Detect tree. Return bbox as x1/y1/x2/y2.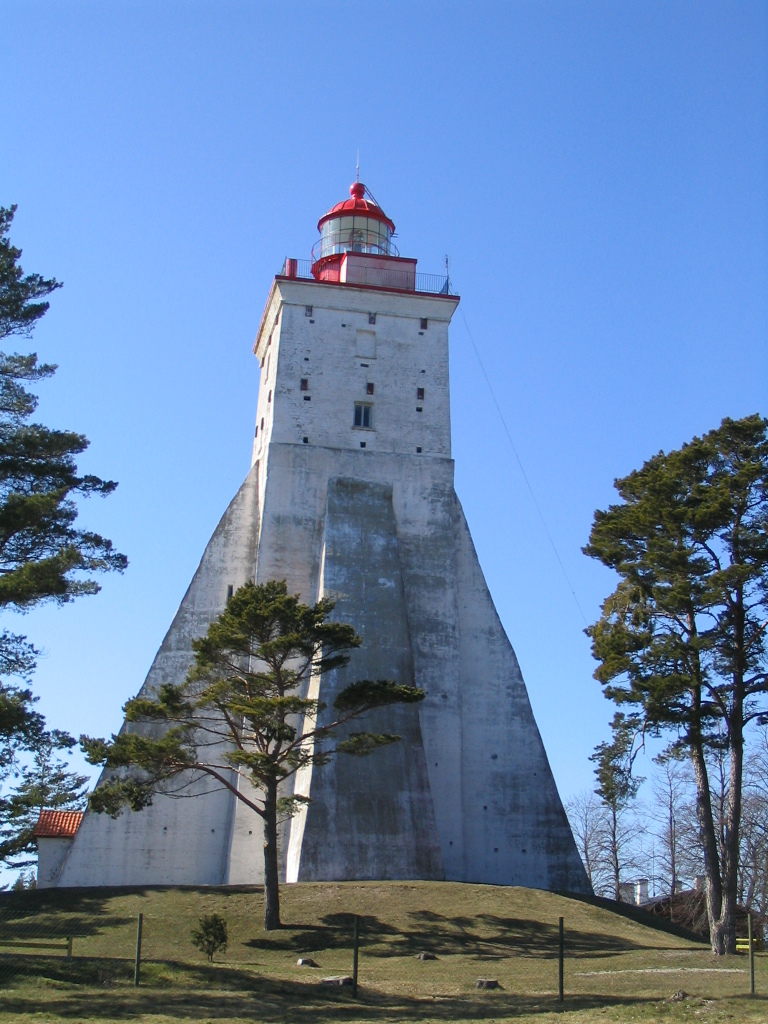
190/909/225/971.
